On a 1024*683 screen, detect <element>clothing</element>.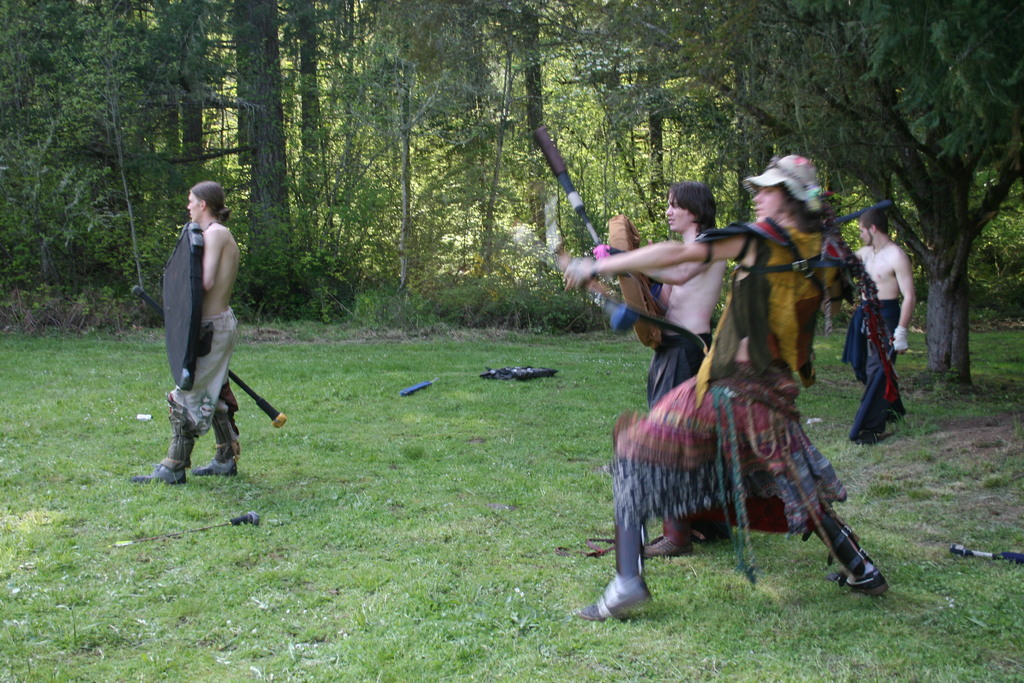
box(167, 311, 238, 438).
